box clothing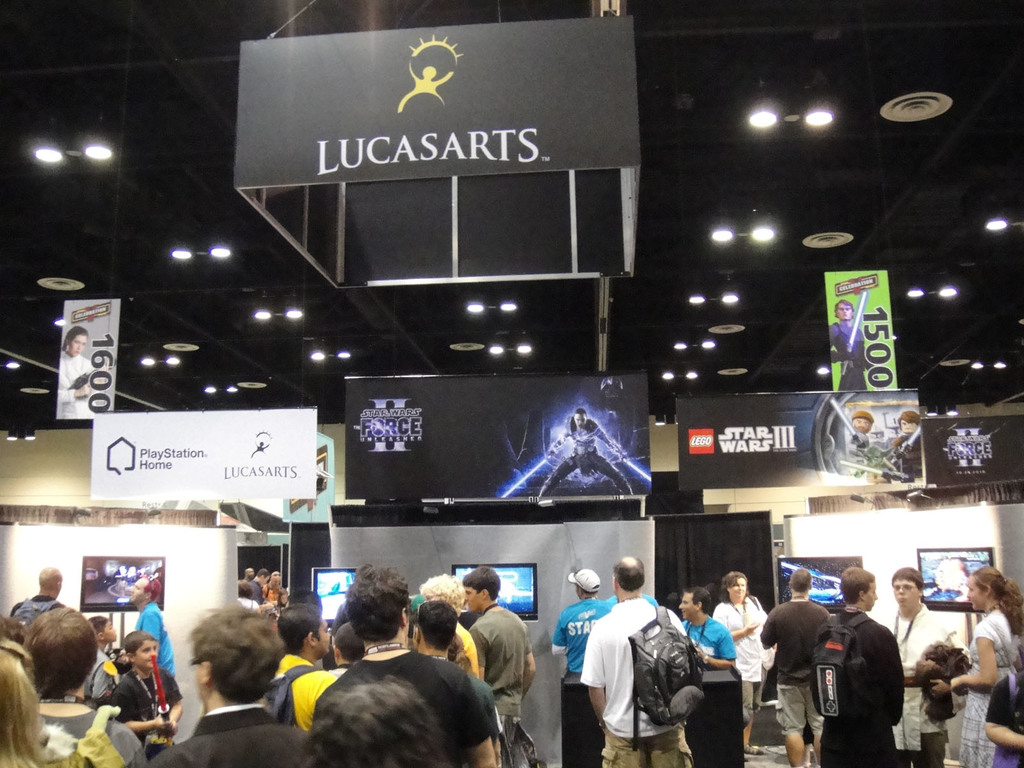
(611, 593, 659, 610)
